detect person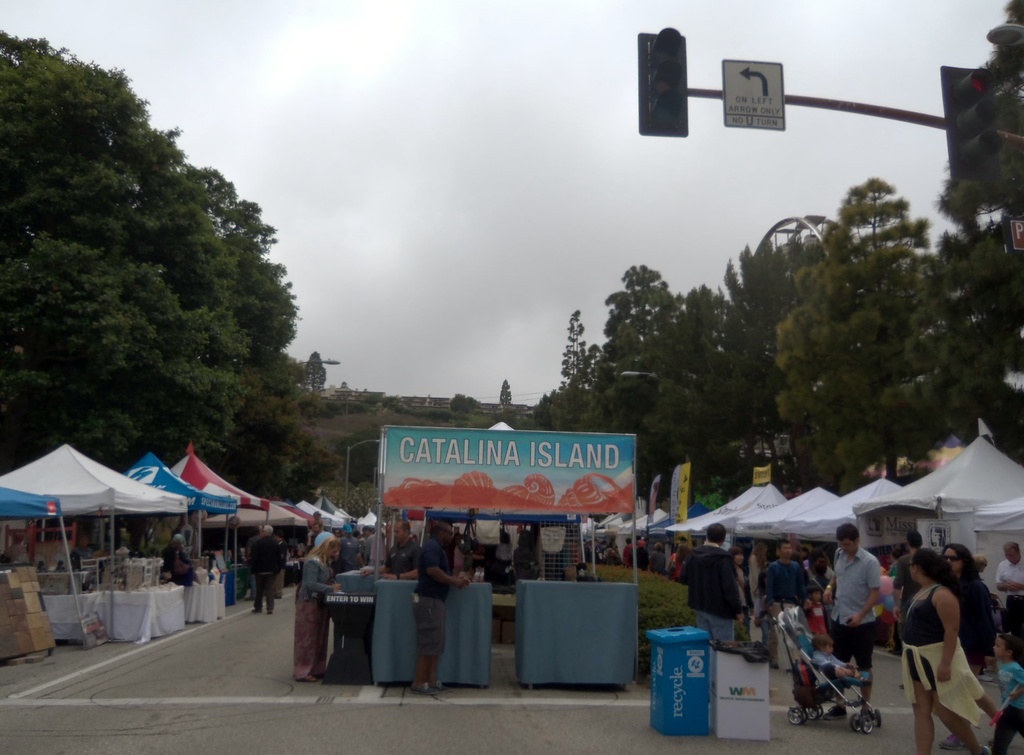
(223,516,246,566)
